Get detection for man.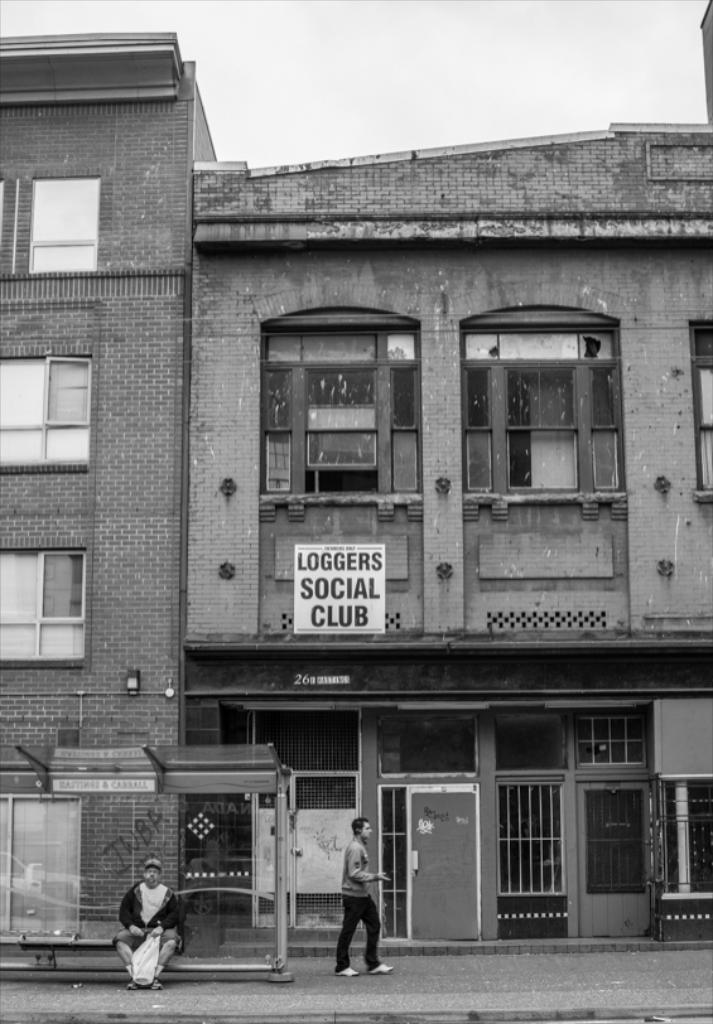
Detection: <box>107,855,189,991</box>.
